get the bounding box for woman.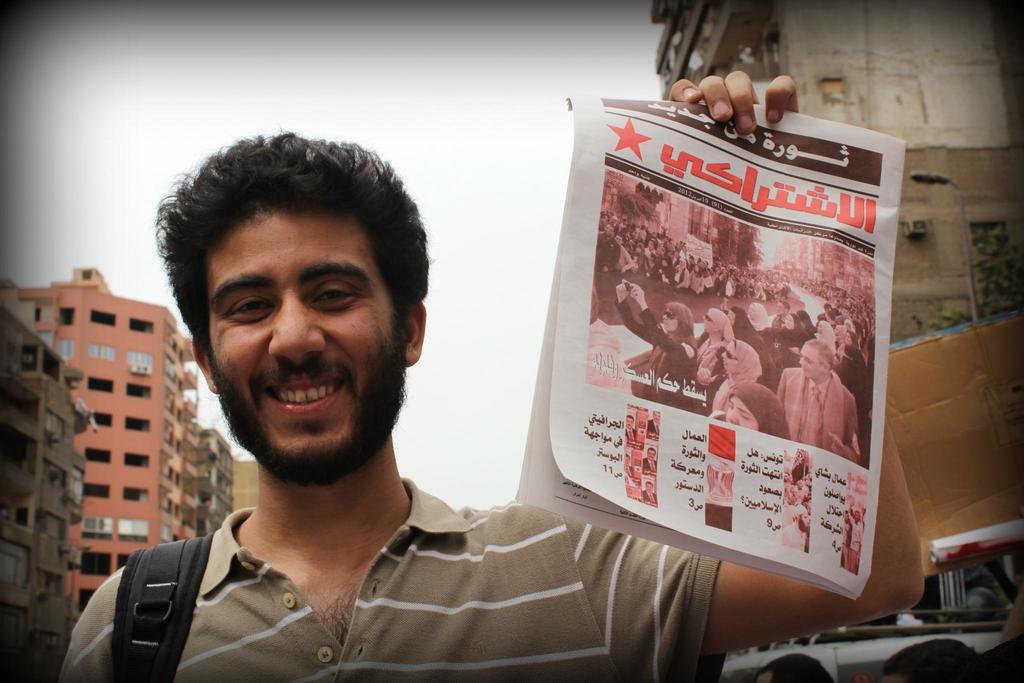
719 383 799 445.
